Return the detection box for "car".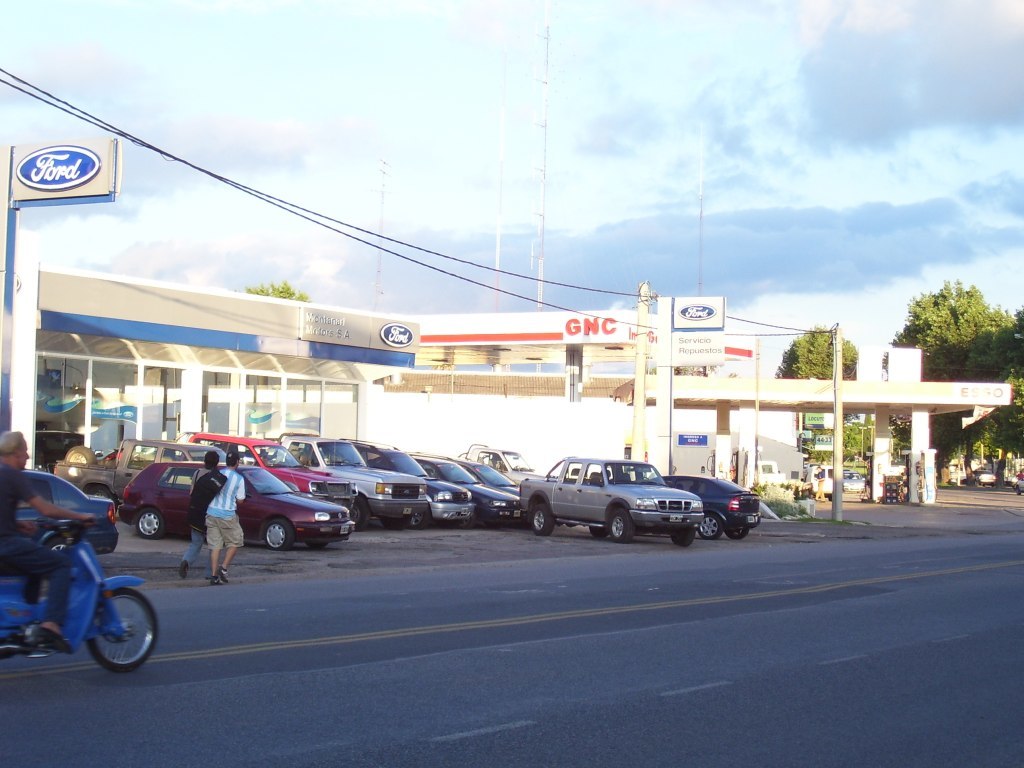
[16, 470, 118, 556].
